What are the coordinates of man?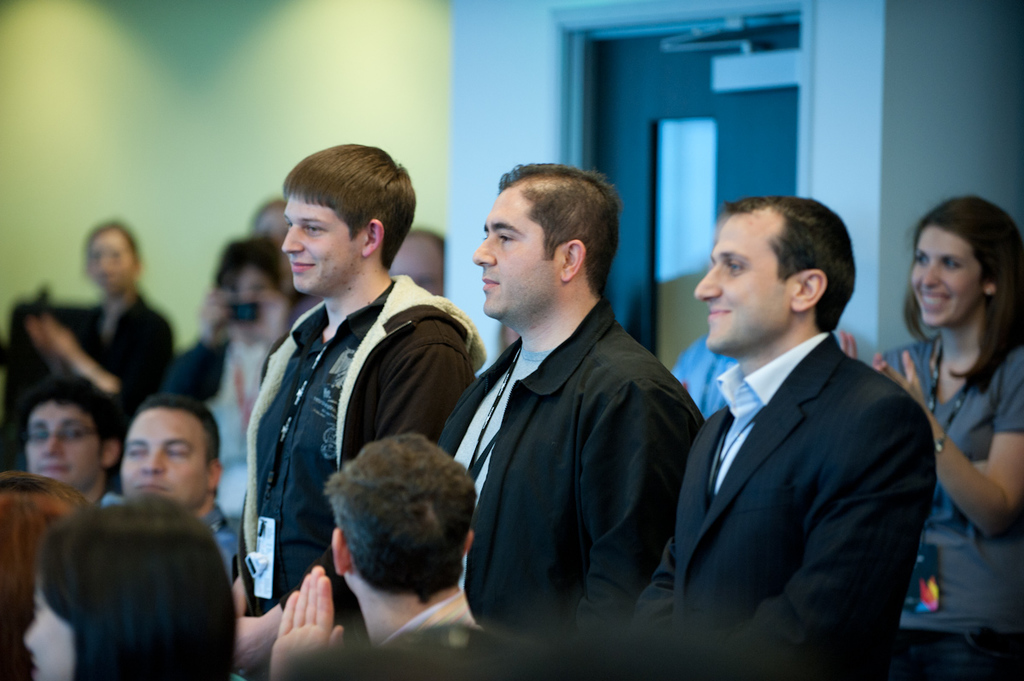
left=269, top=430, right=499, bottom=680.
